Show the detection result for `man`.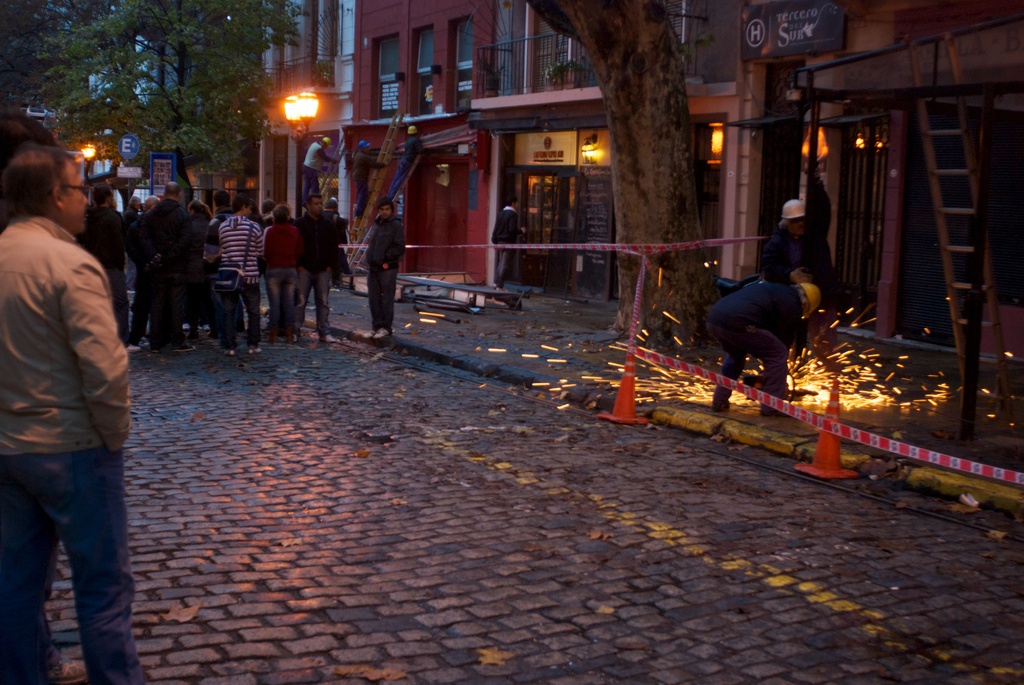
detection(0, 142, 148, 684).
